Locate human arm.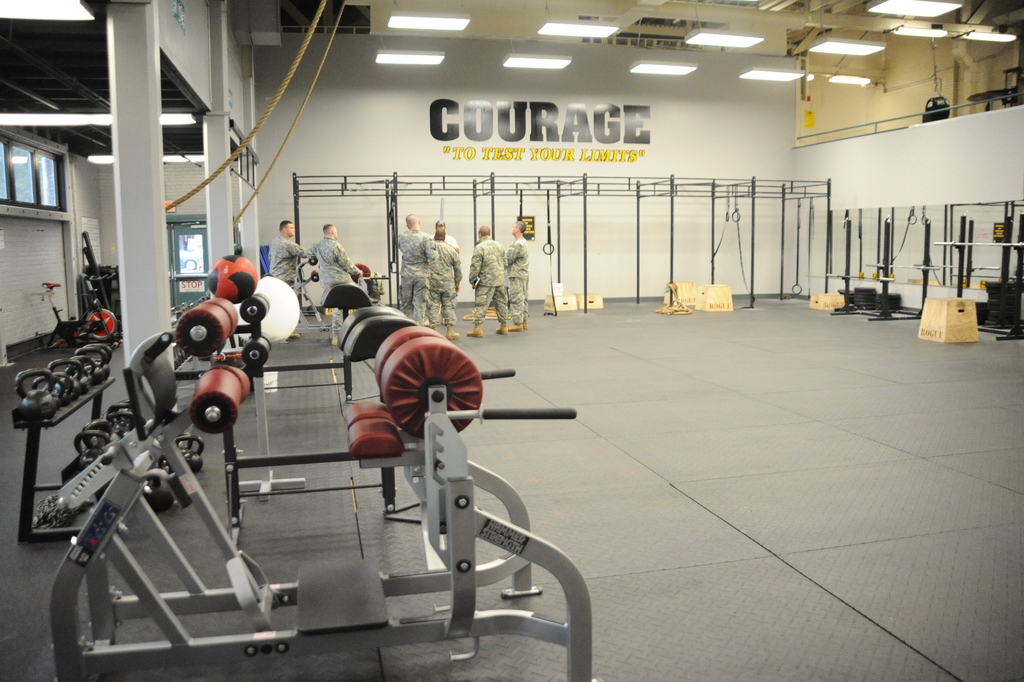
Bounding box: (x1=291, y1=243, x2=315, y2=257).
